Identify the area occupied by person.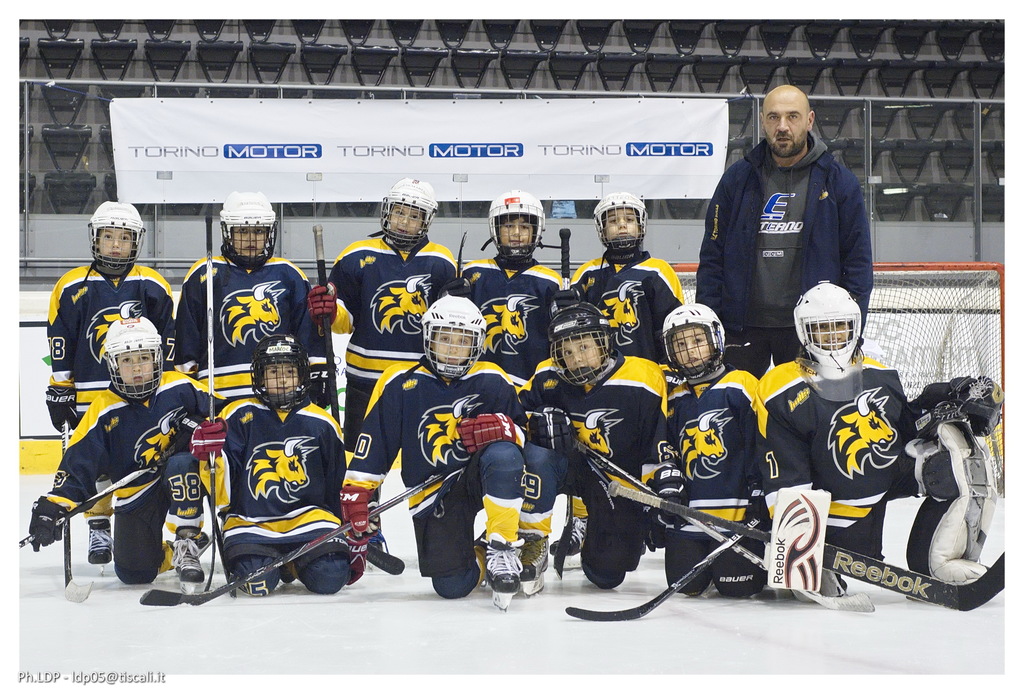
Area: select_region(339, 292, 531, 615).
